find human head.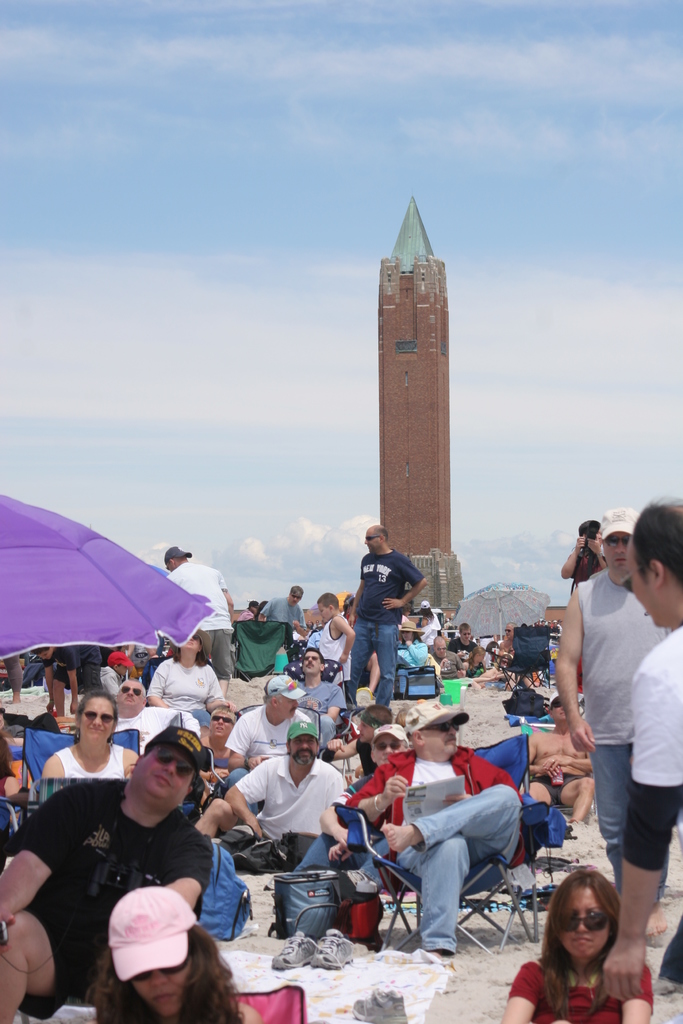
x1=547, y1=888, x2=638, y2=980.
